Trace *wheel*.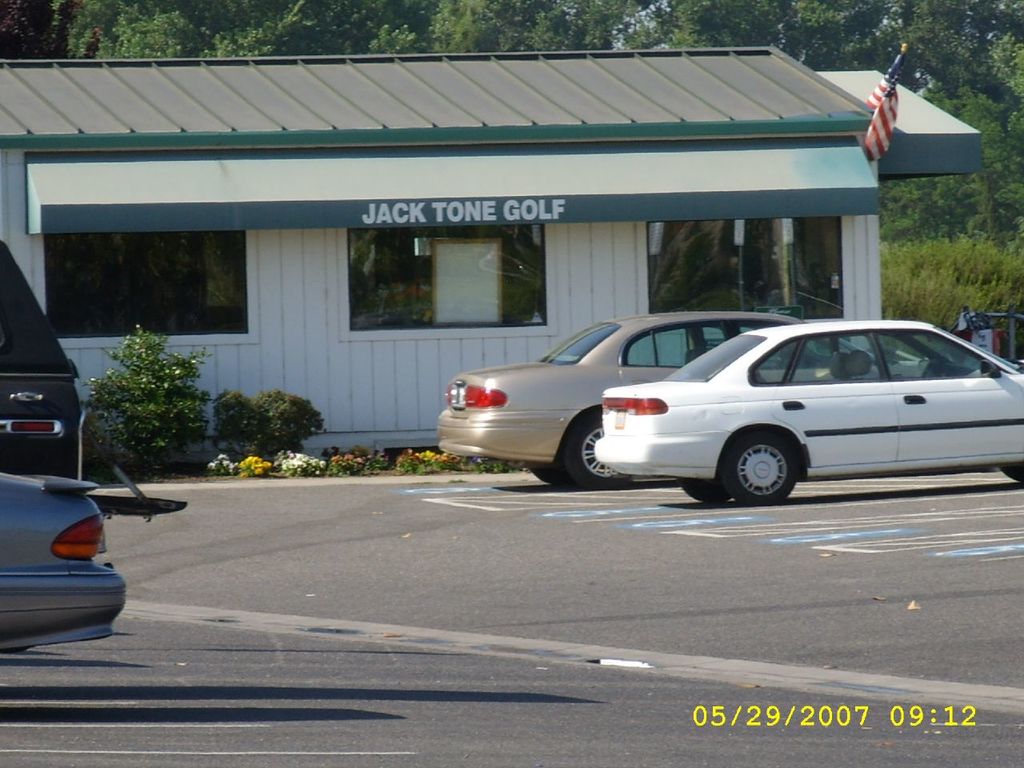
Traced to l=997, t=458, r=1023, b=483.
